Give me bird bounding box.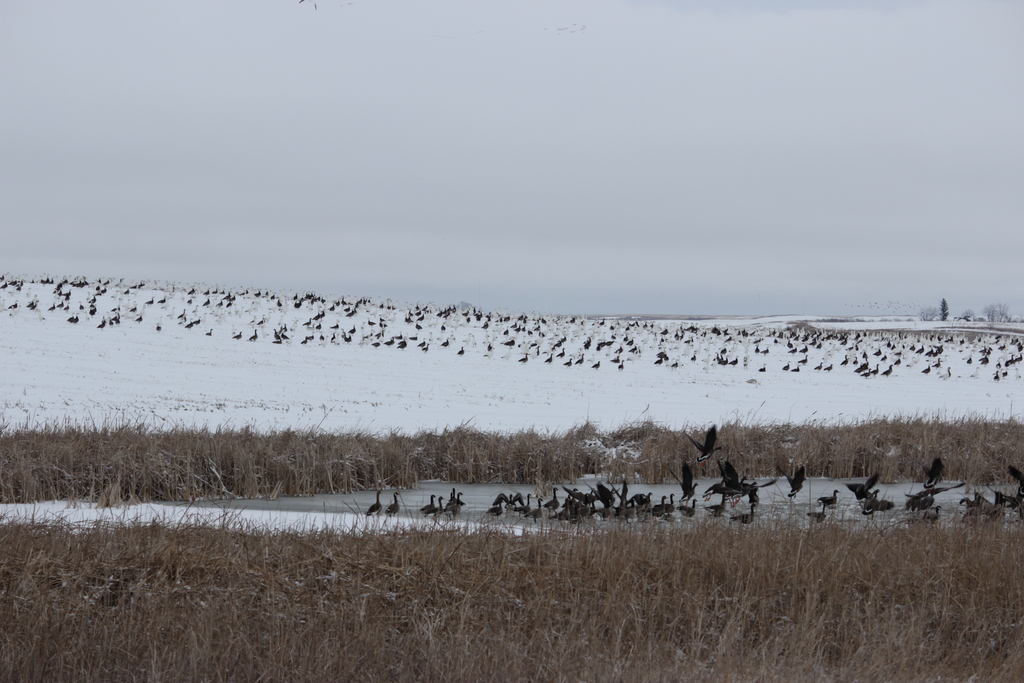
<bbox>814, 507, 820, 522</bbox>.
